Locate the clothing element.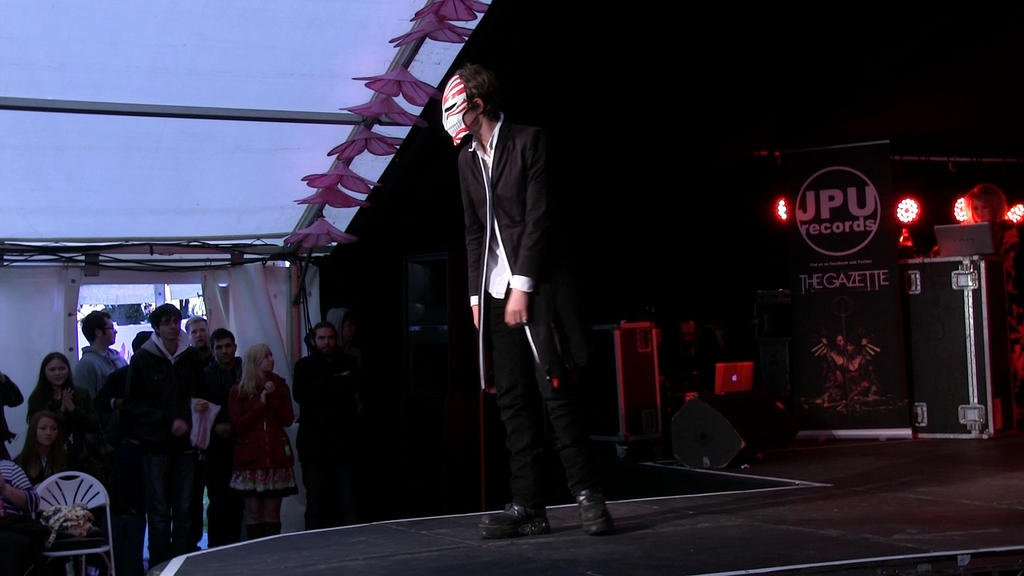
Element bbox: [455,116,605,500].
